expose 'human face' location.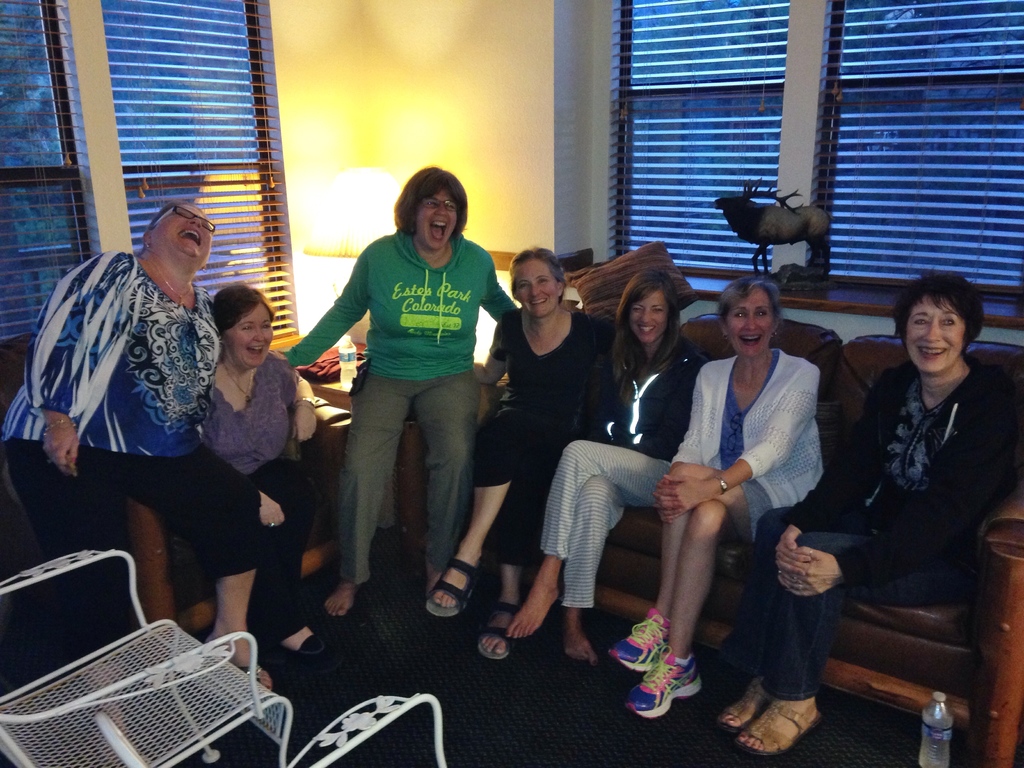
Exposed at x1=728, y1=284, x2=776, y2=358.
